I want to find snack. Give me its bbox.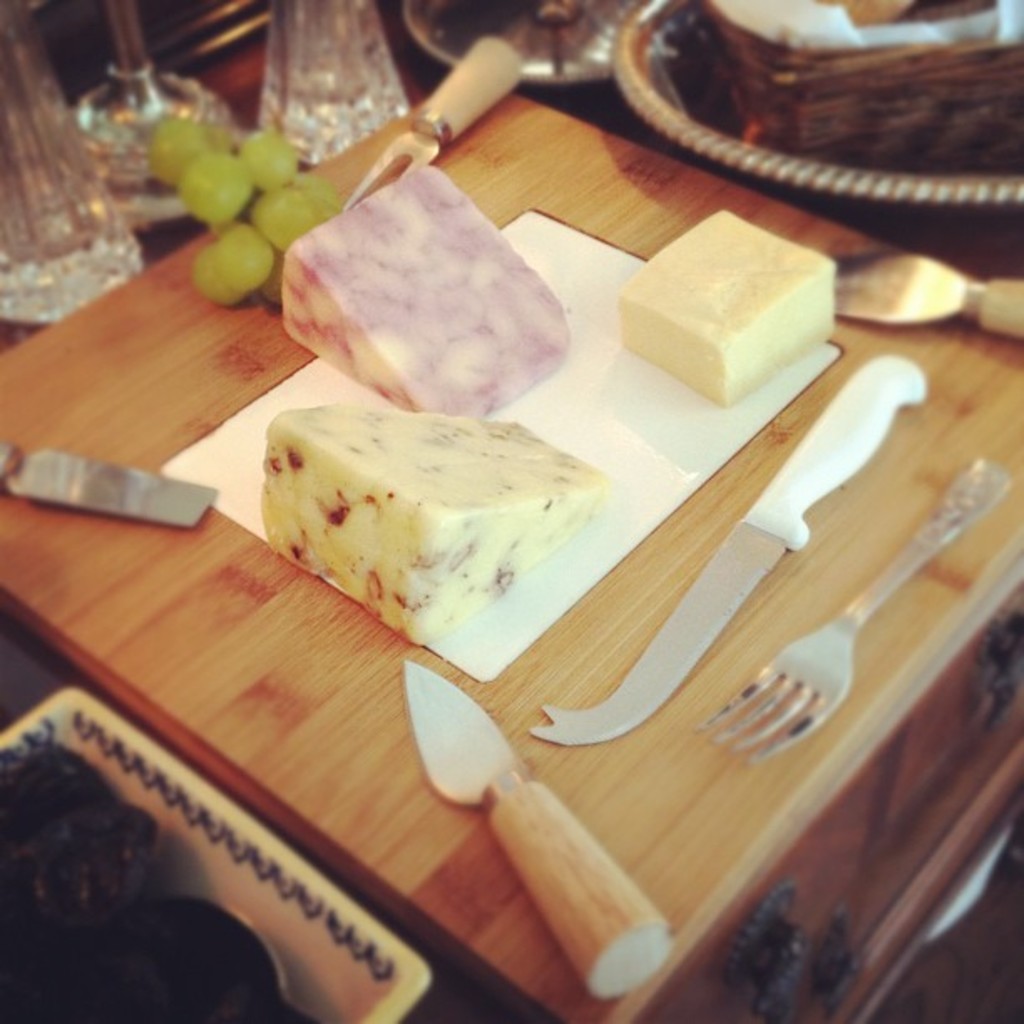
[621,207,828,410].
